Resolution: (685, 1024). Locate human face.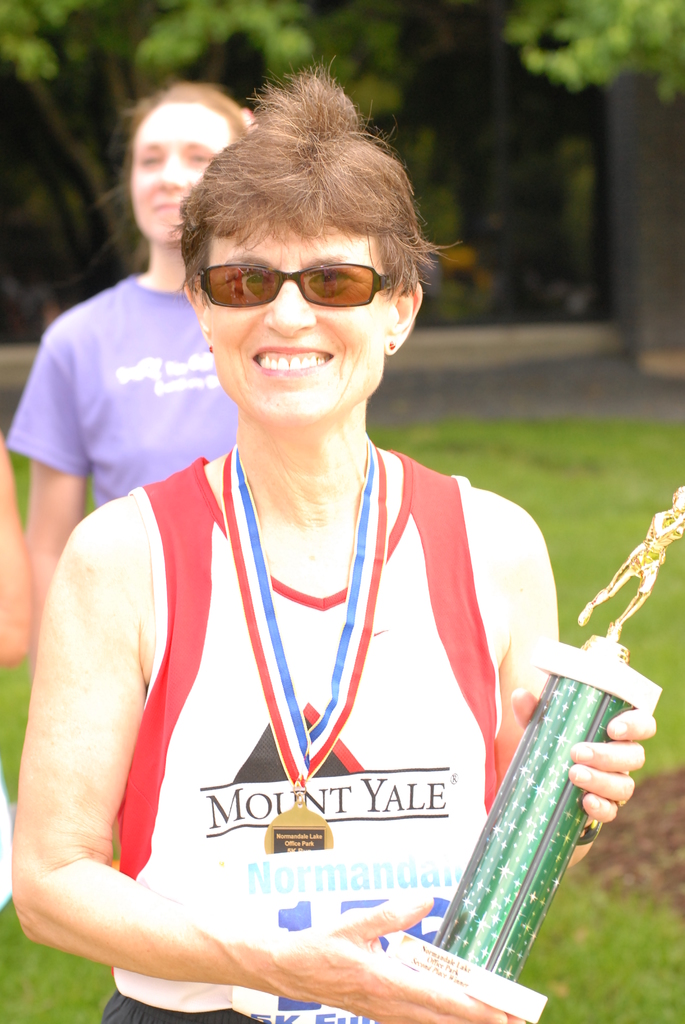
box(206, 209, 398, 424).
